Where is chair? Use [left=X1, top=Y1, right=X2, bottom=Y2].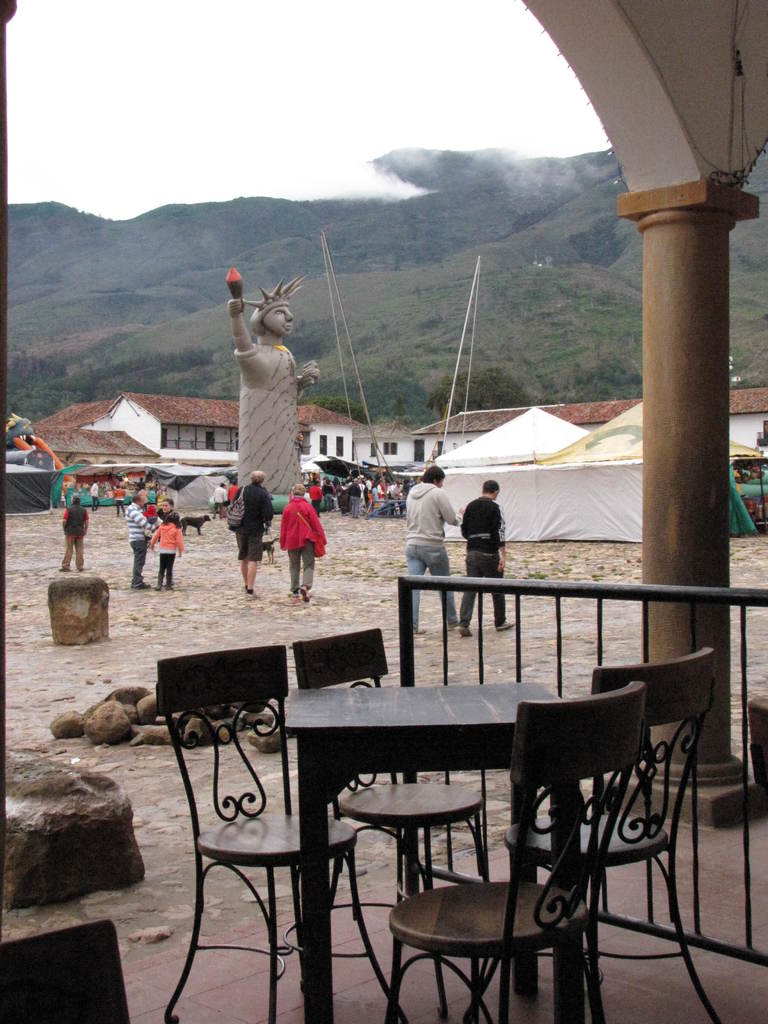
[left=497, top=643, right=723, bottom=1023].
